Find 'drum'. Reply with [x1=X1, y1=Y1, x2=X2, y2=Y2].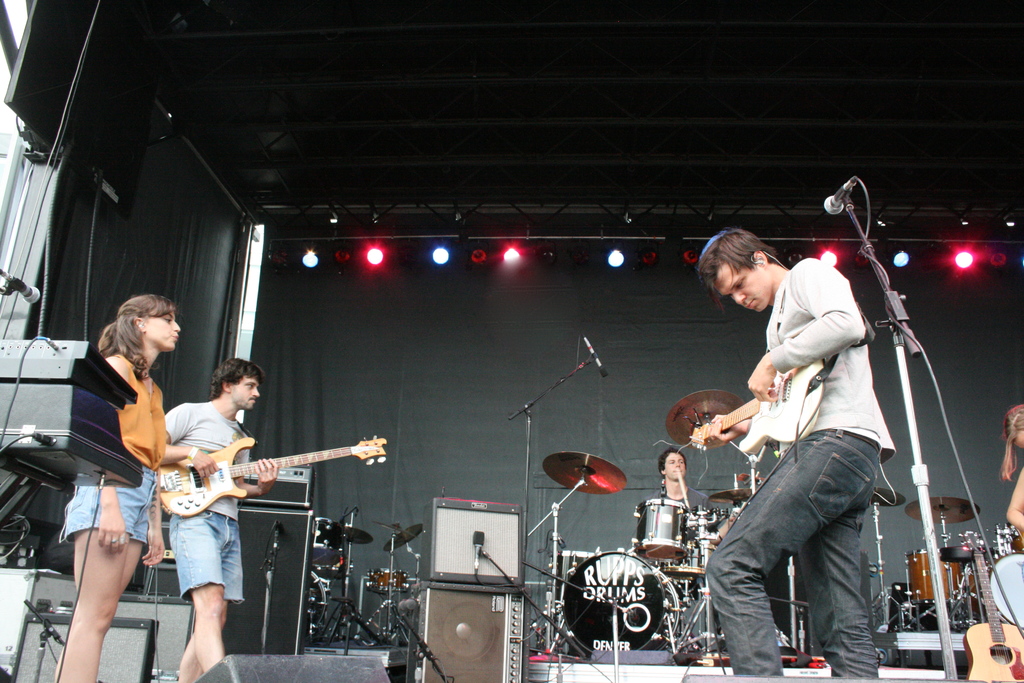
[x1=664, y1=533, x2=721, y2=580].
